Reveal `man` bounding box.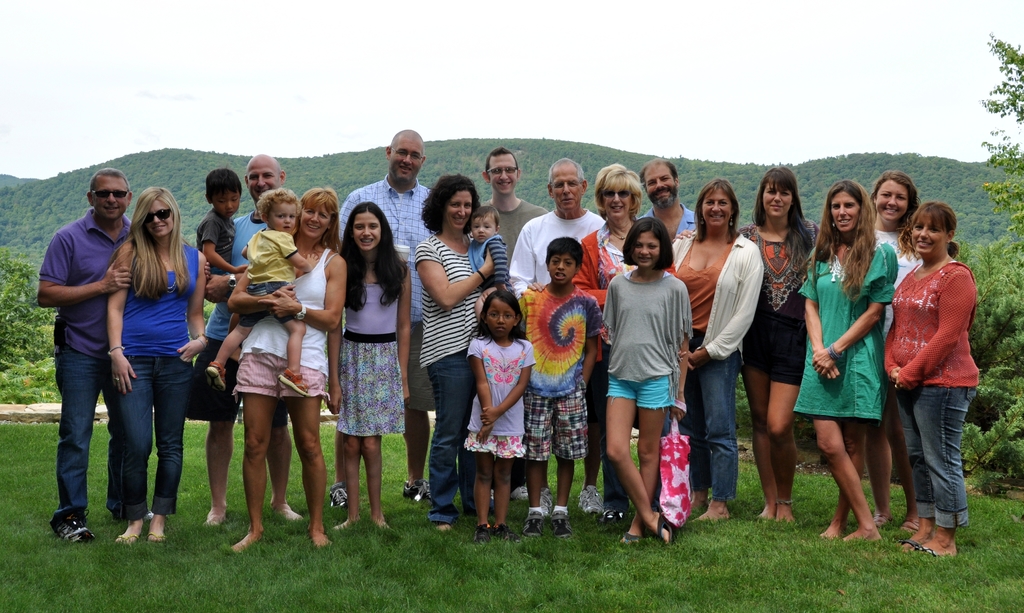
Revealed: {"left": 508, "top": 157, "right": 606, "bottom": 517}.
